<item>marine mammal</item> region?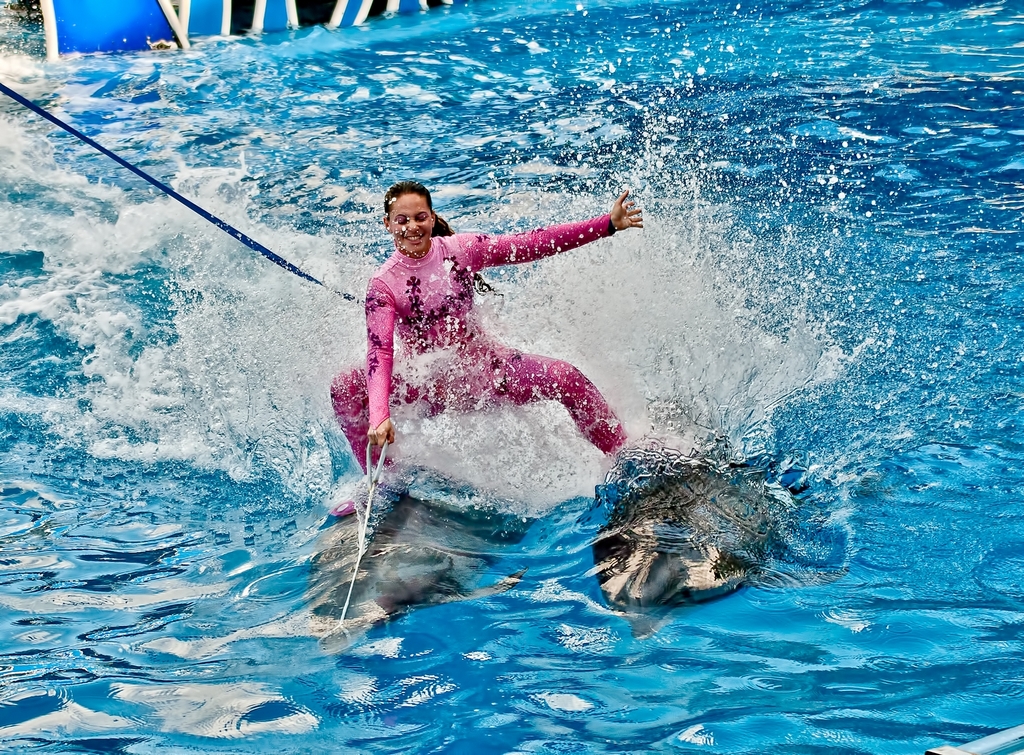
[x1=307, y1=460, x2=531, y2=649]
